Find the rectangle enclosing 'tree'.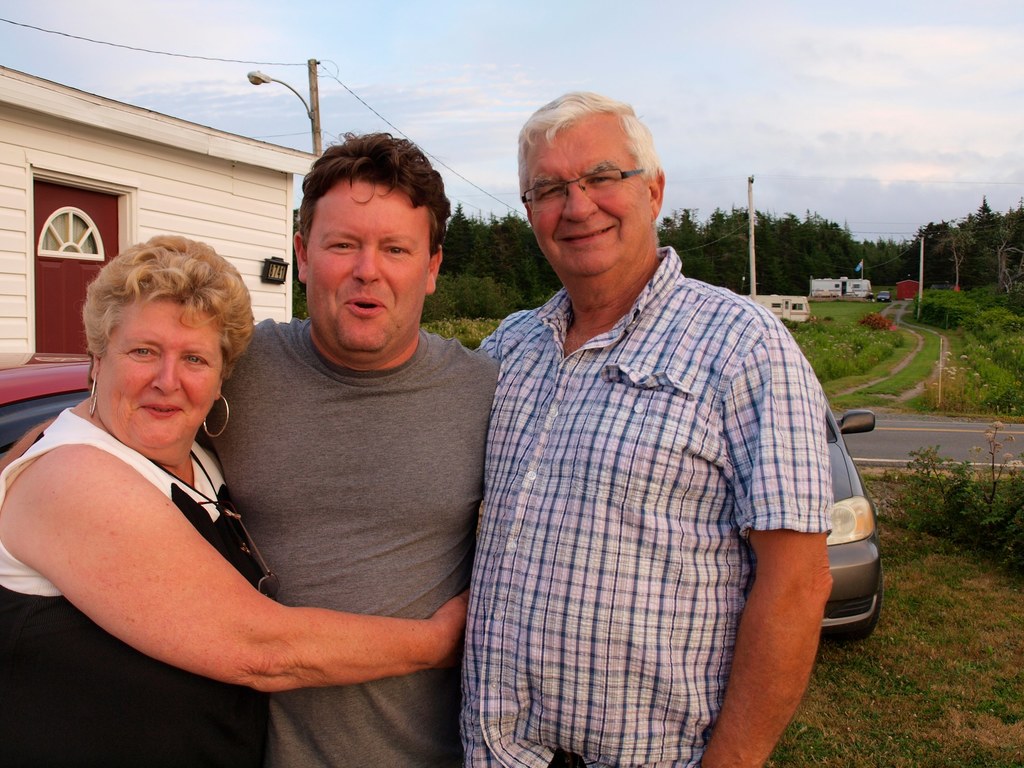
876/236/888/289.
